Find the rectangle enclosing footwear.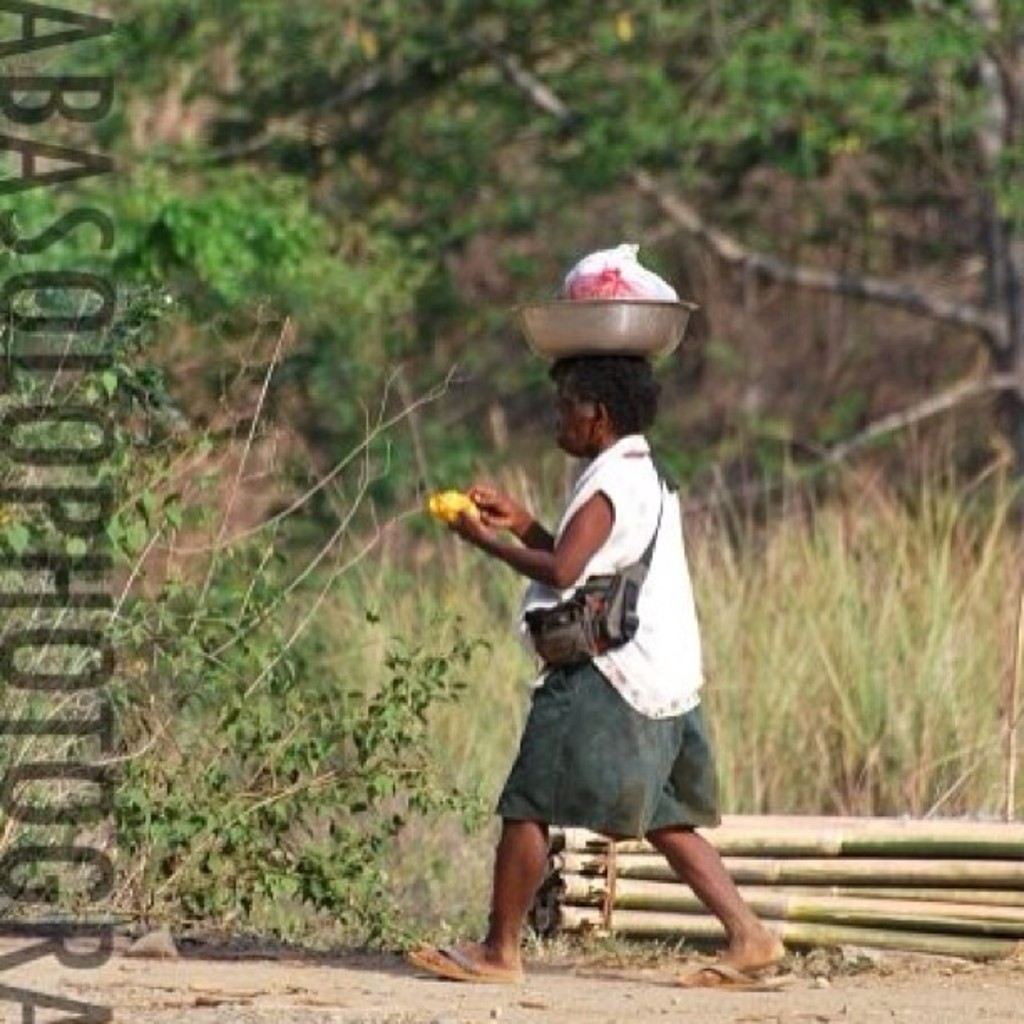
{"x1": 410, "y1": 939, "x2": 522, "y2": 991}.
